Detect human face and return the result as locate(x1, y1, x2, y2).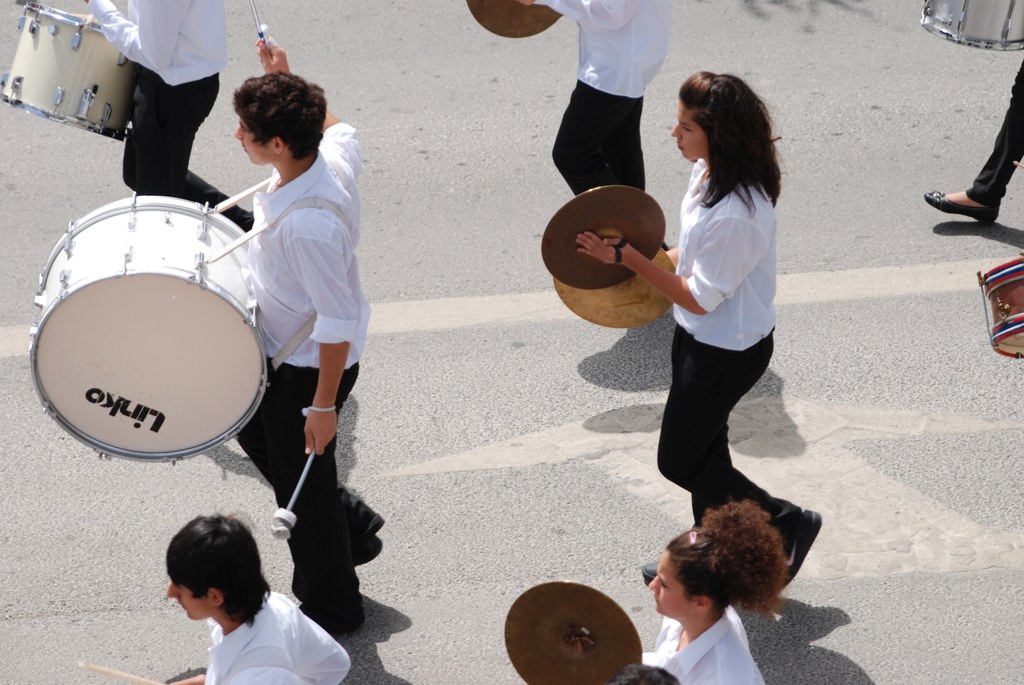
locate(162, 567, 206, 620).
